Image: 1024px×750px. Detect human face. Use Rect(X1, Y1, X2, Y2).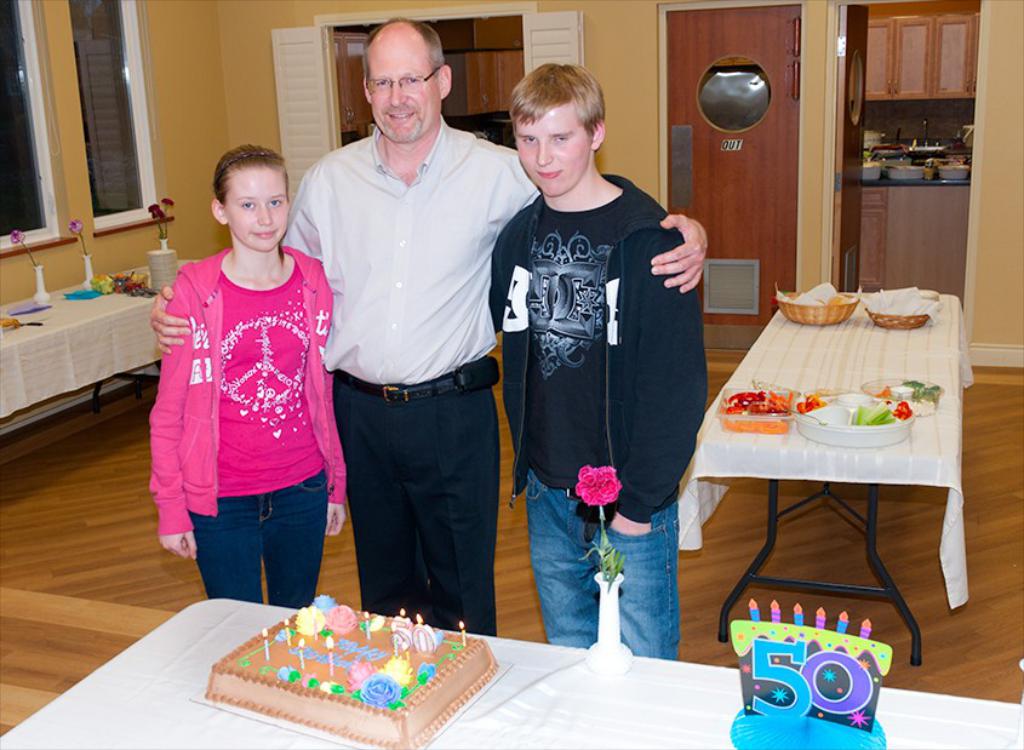
Rect(225, 165, 291, 248).
